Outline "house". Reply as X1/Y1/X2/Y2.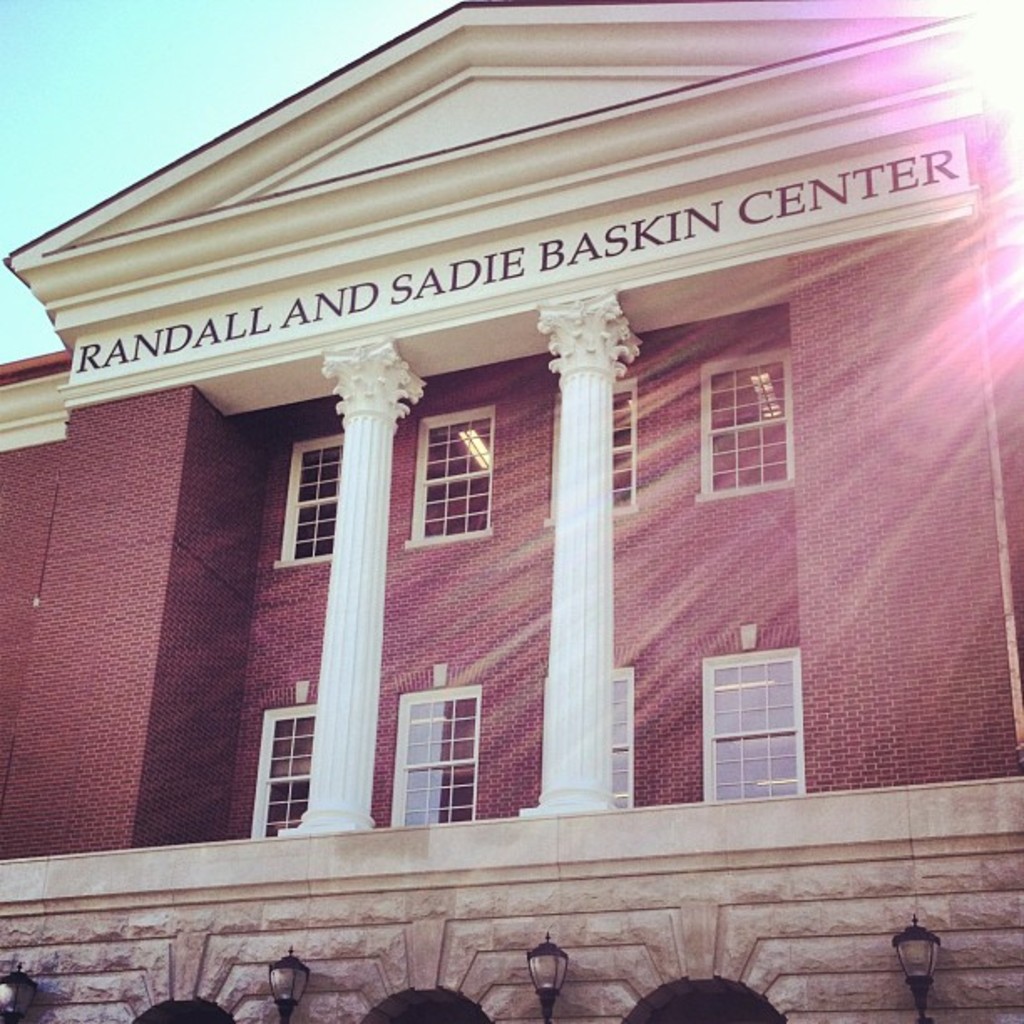
52/0/994/1011.
